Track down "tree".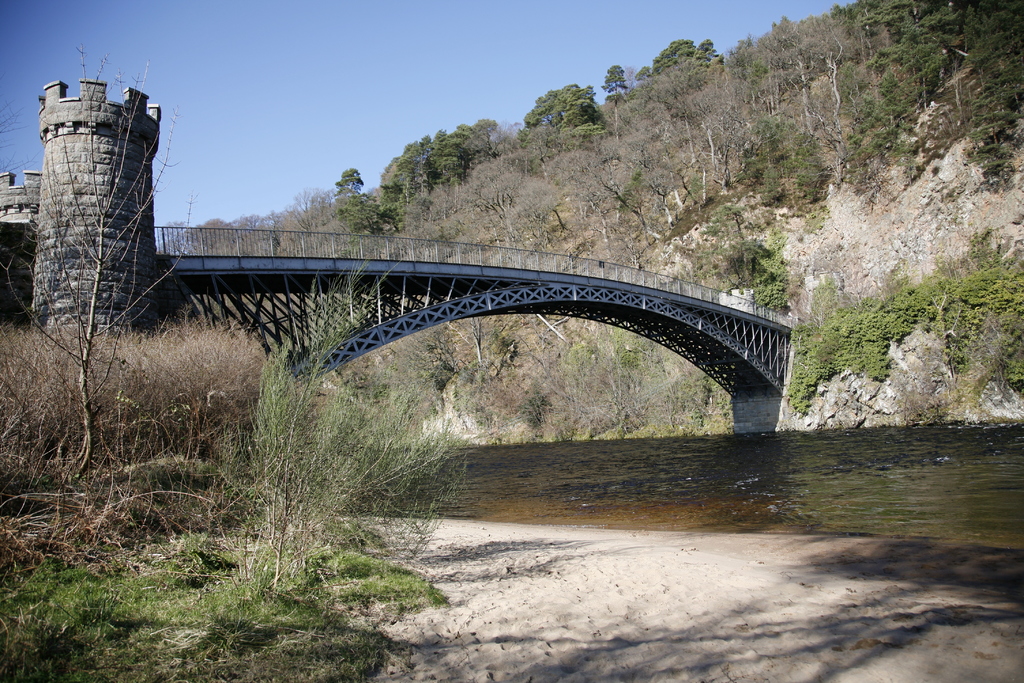
Tracked to crop(511, 67, 632, 135).
